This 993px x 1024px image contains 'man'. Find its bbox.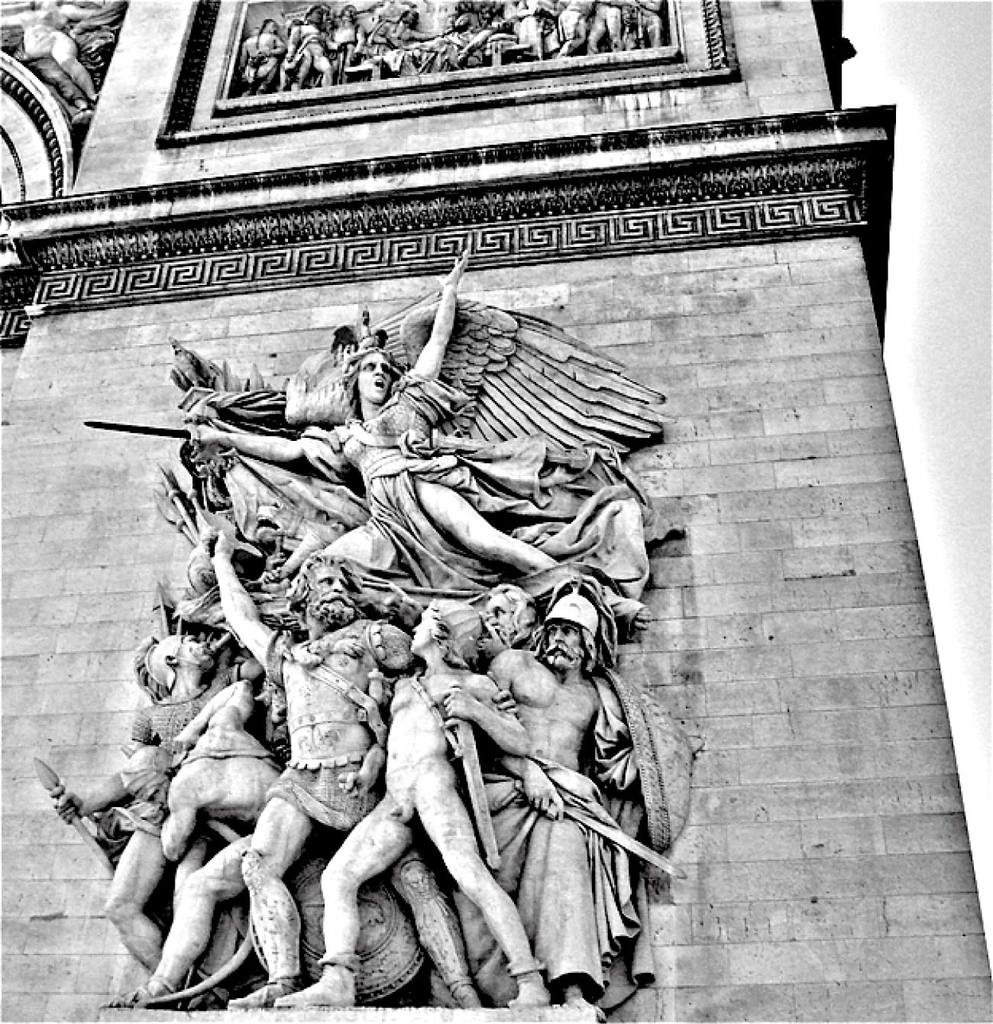
(490,588,623,1017).
